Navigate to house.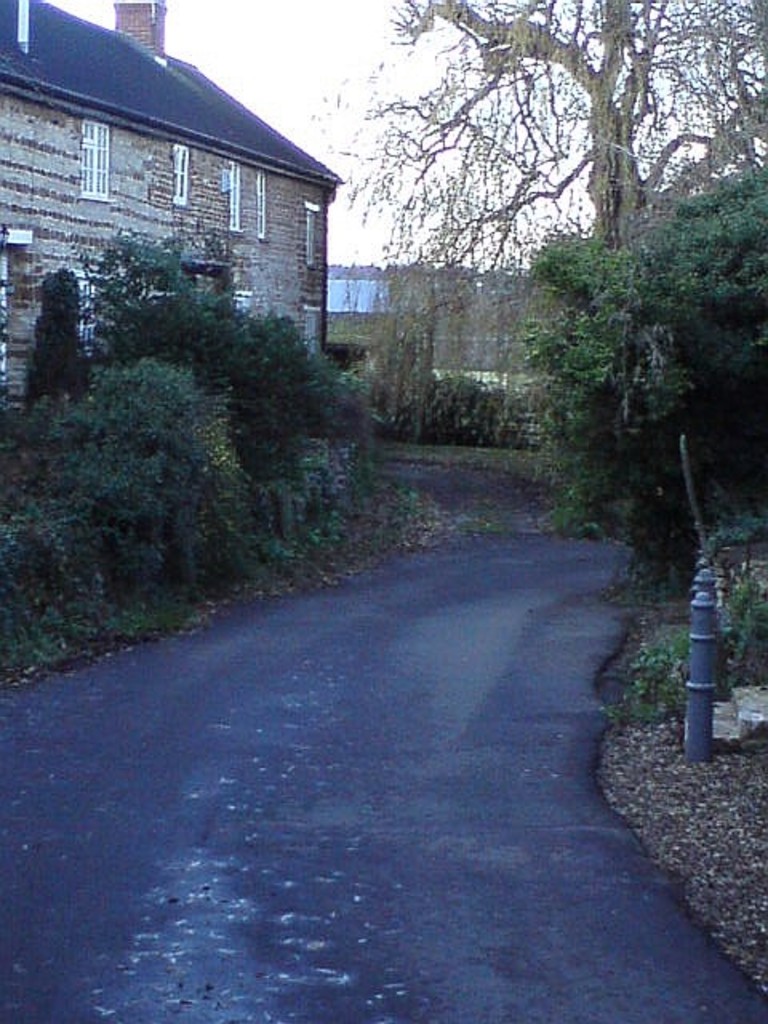
Navigation target: l=0, t=3, r=346, b=408.
